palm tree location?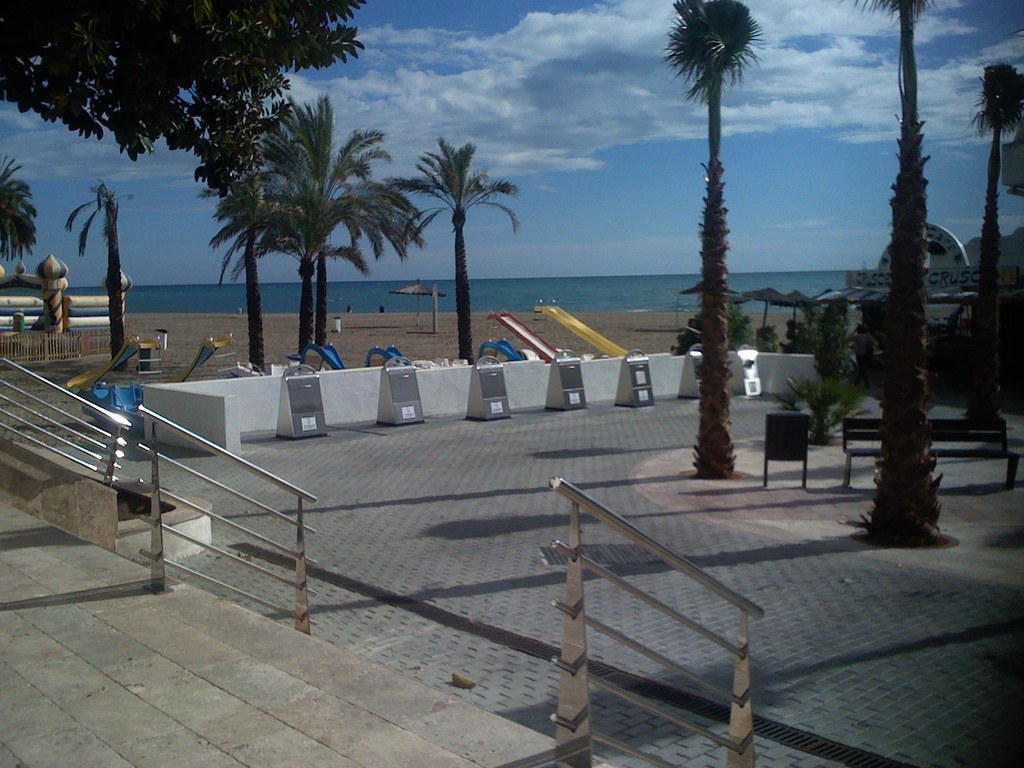
rect(397, 144, 520, 361)
